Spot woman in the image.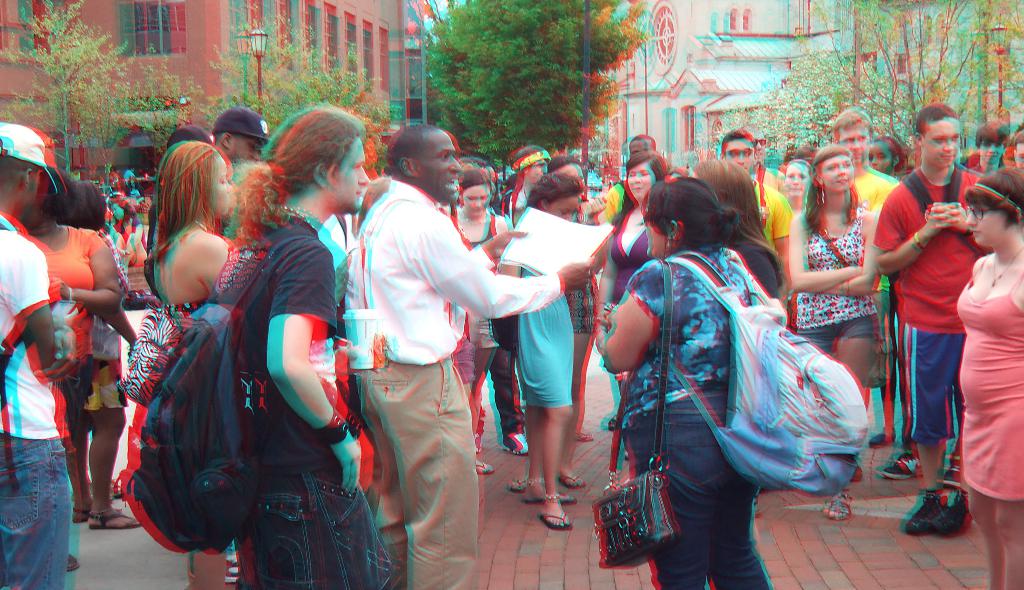
woman found at box=[499, 169, 579, 534].
